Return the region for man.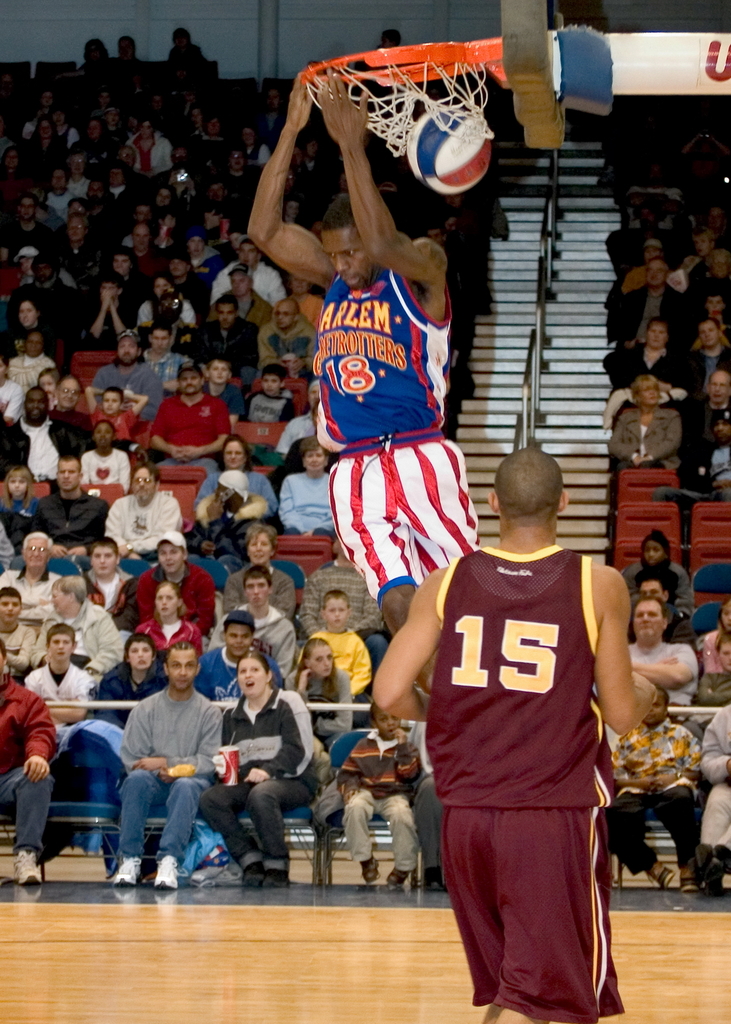
bbox=(676, 406, 730, 494).
